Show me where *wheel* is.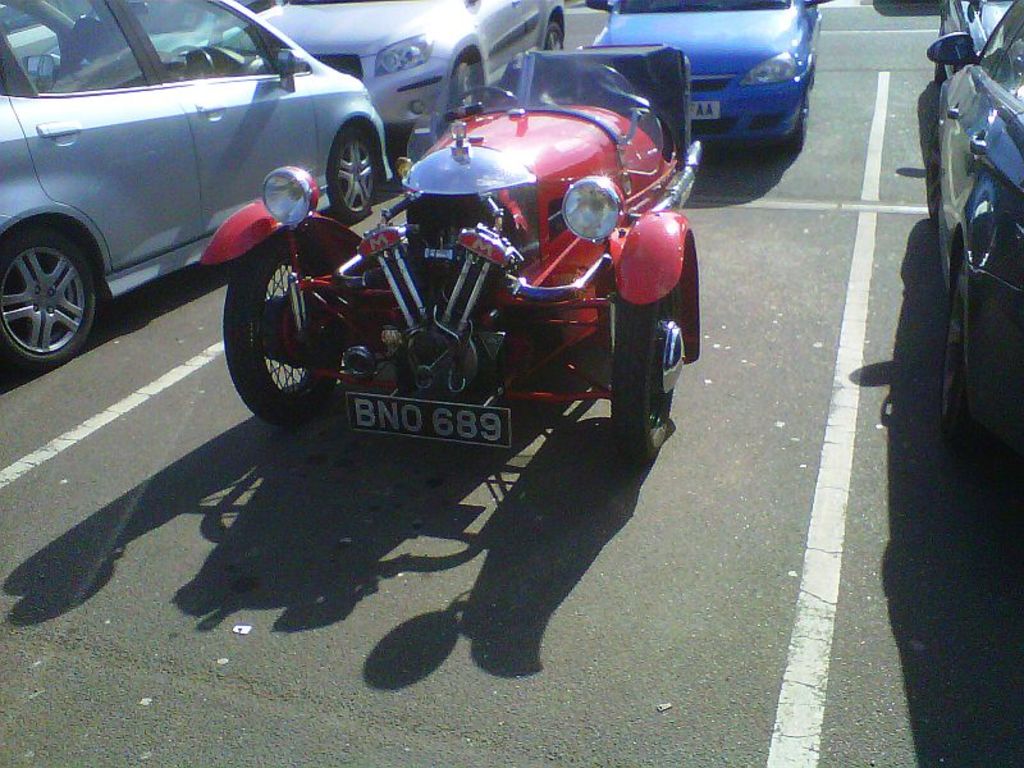
*wheel* is at select_region(541, 20, 564, 52).
